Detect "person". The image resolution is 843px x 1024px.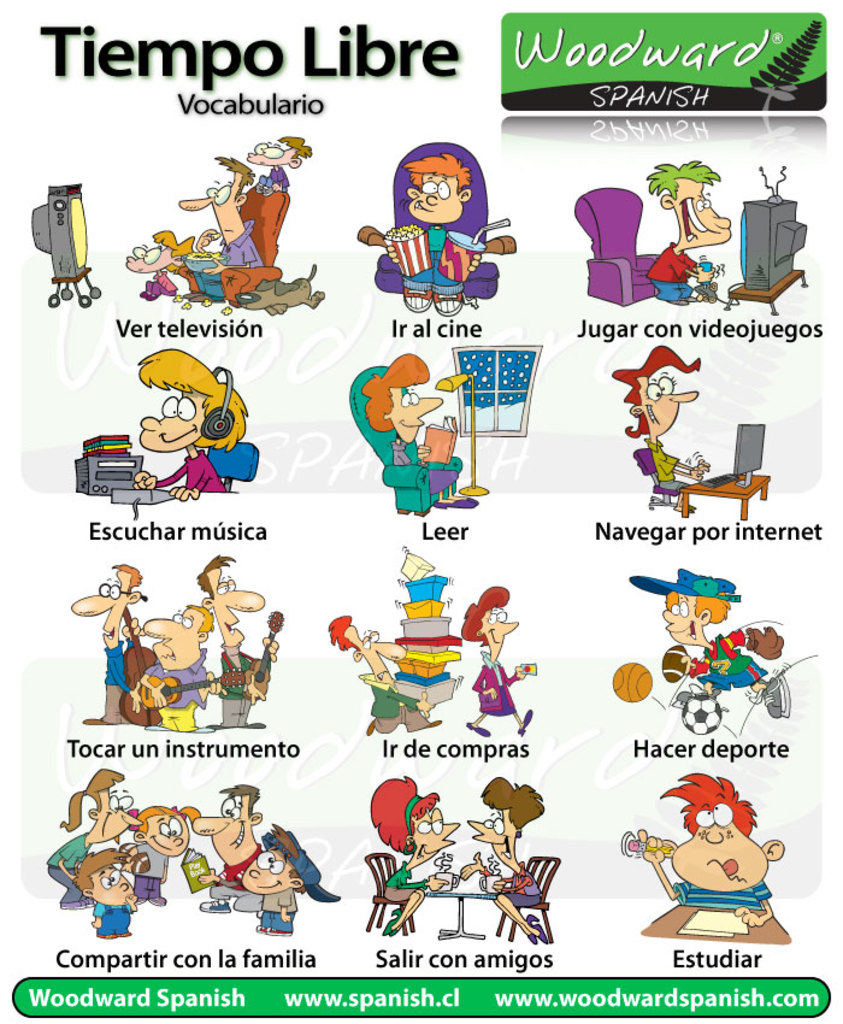
detection(138, 217, 248, 317).
